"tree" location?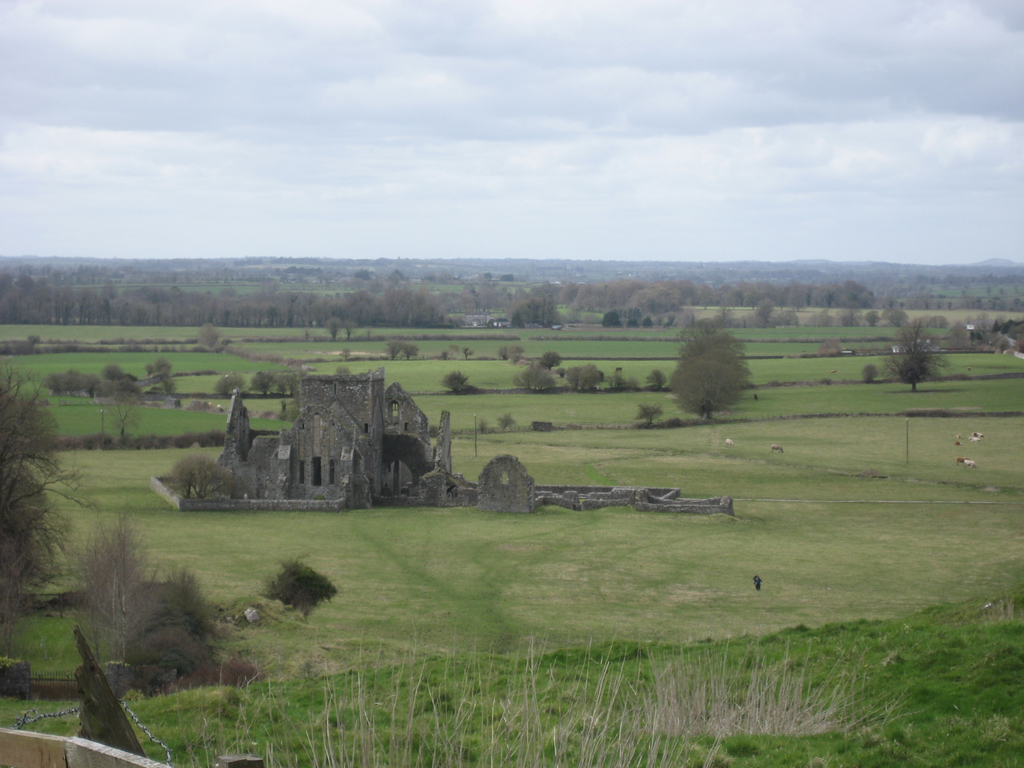
Rect(196, 325, 218, 345)
